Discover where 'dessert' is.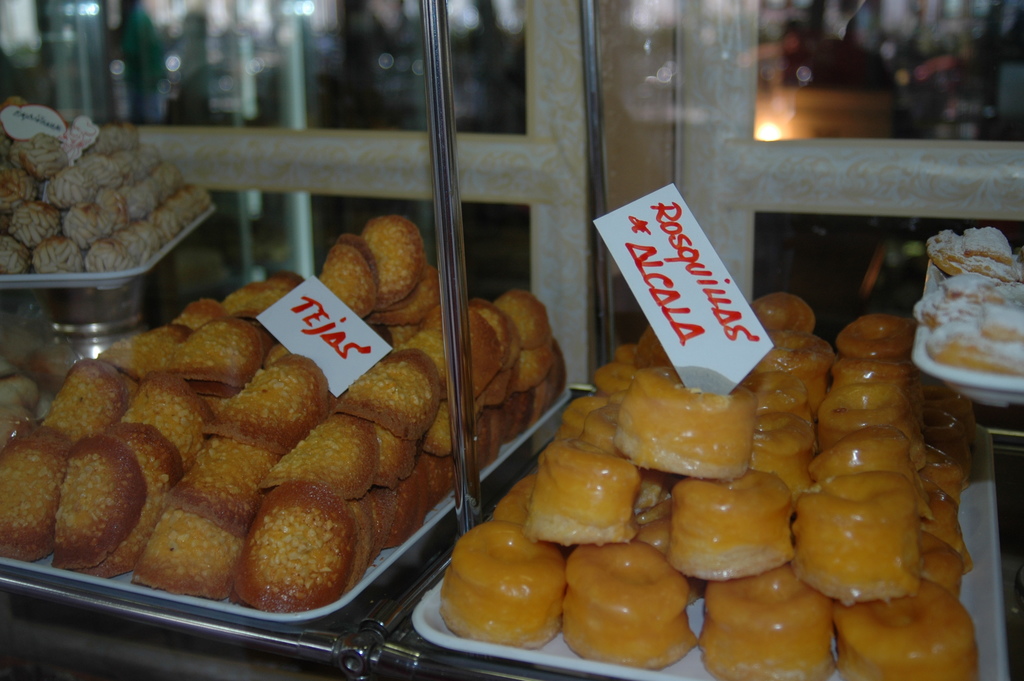
Discovered at Rect(601, 363, 749, 477).
